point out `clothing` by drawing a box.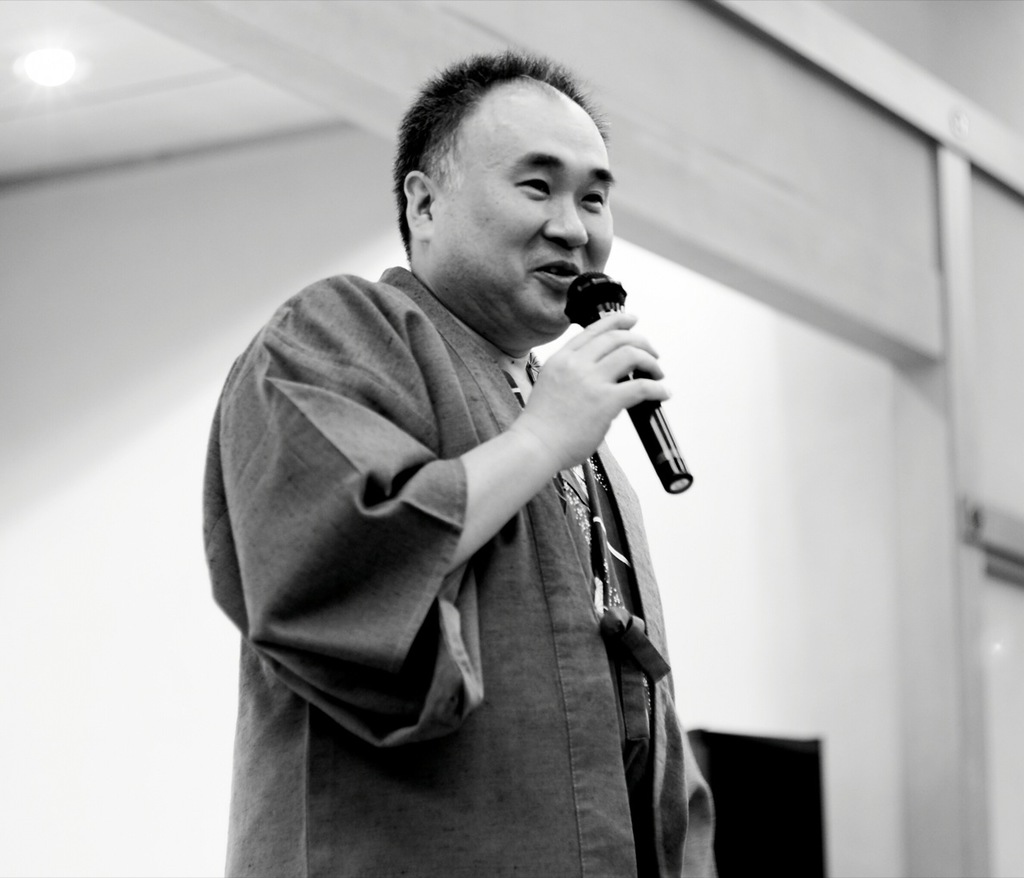
(x1=202, y1=266, x2=706, y2=877).
